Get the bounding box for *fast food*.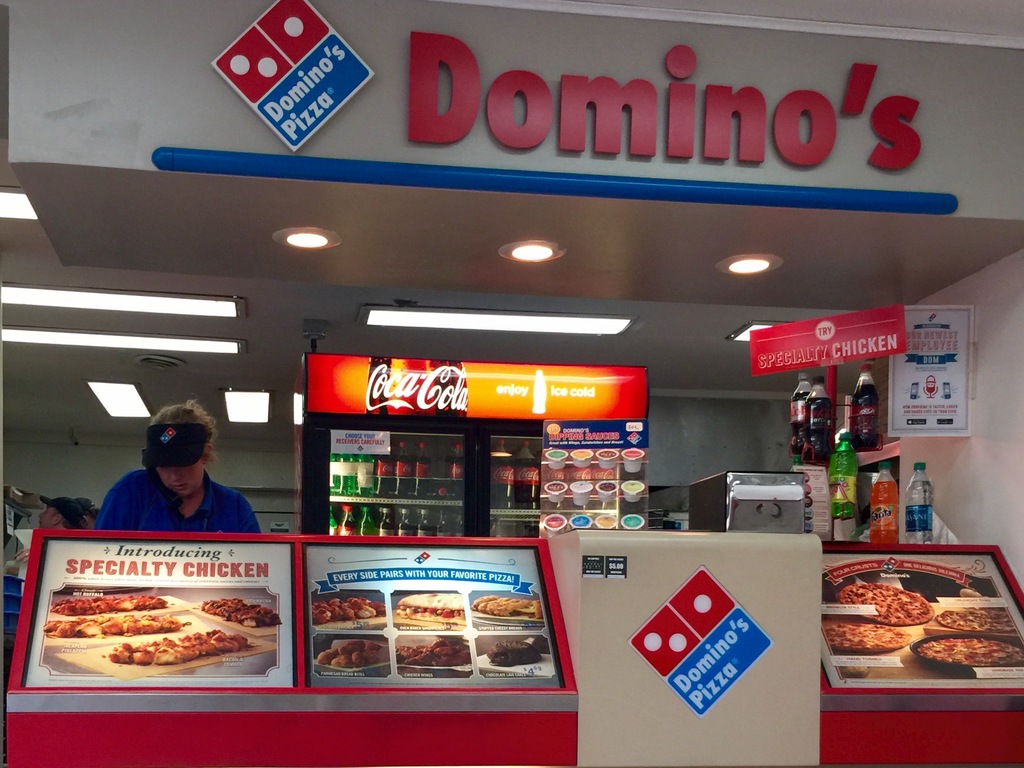
484 637 540 667.
